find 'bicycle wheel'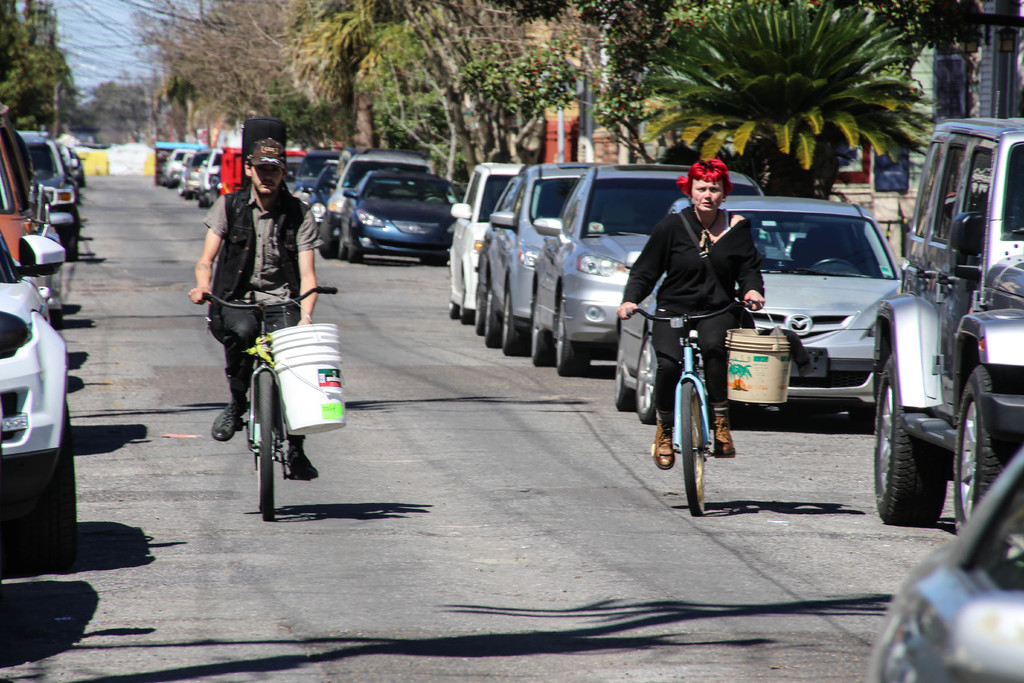
682, 377, 709, 516
